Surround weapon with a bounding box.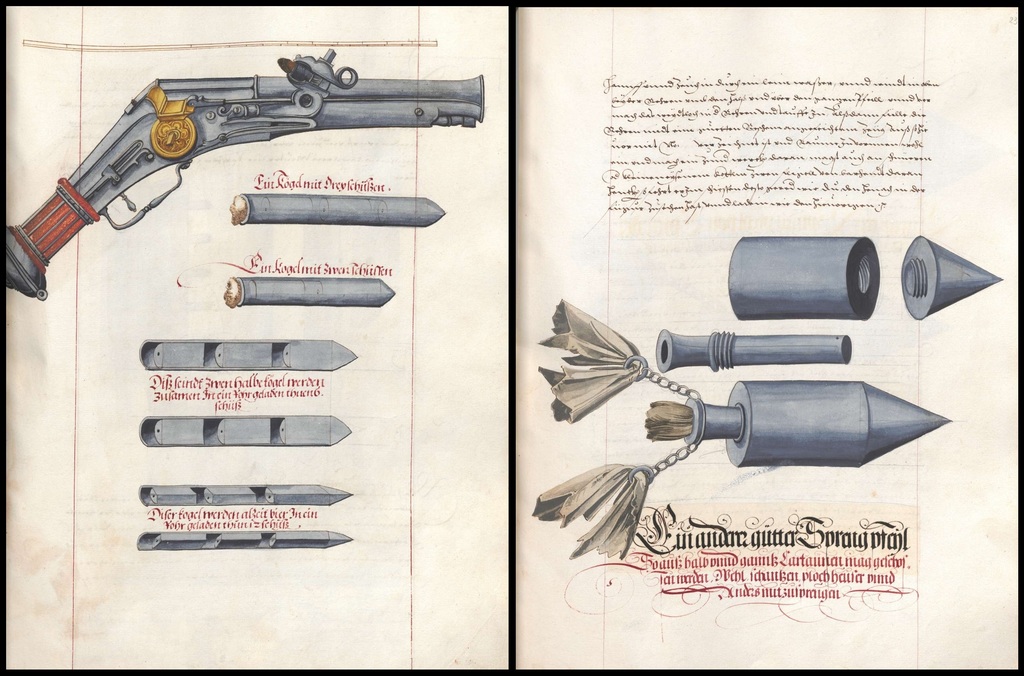
Rect(45, 44, 474, 258).
